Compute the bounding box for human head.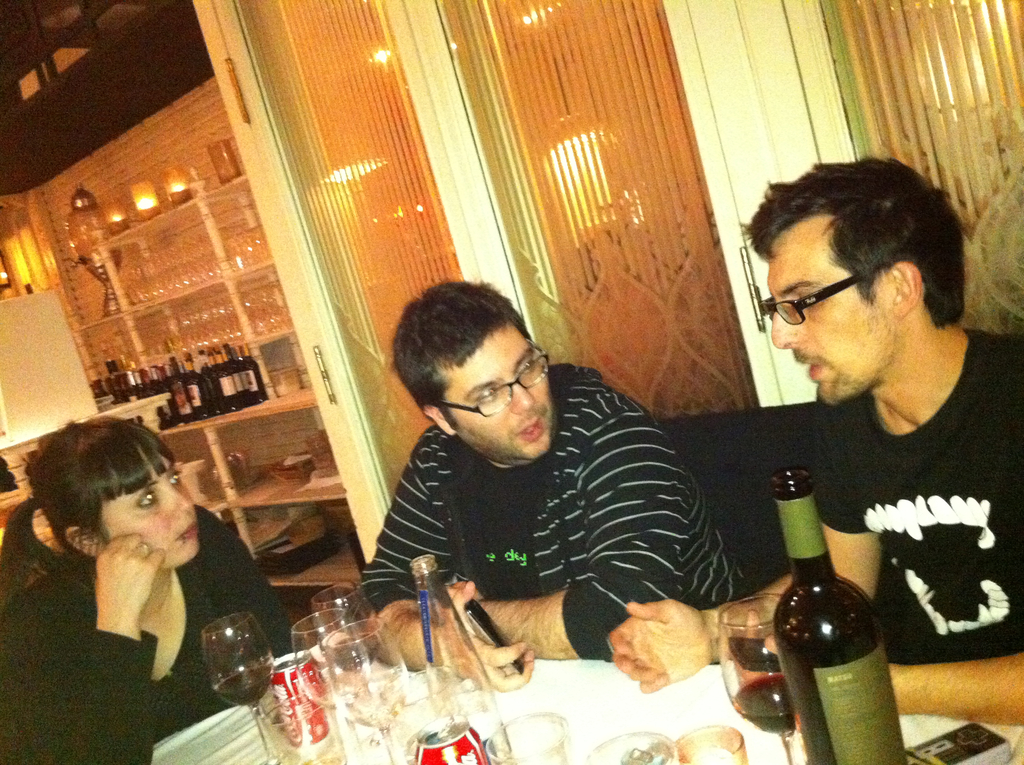
BBox(391, 278, 557, 465).
